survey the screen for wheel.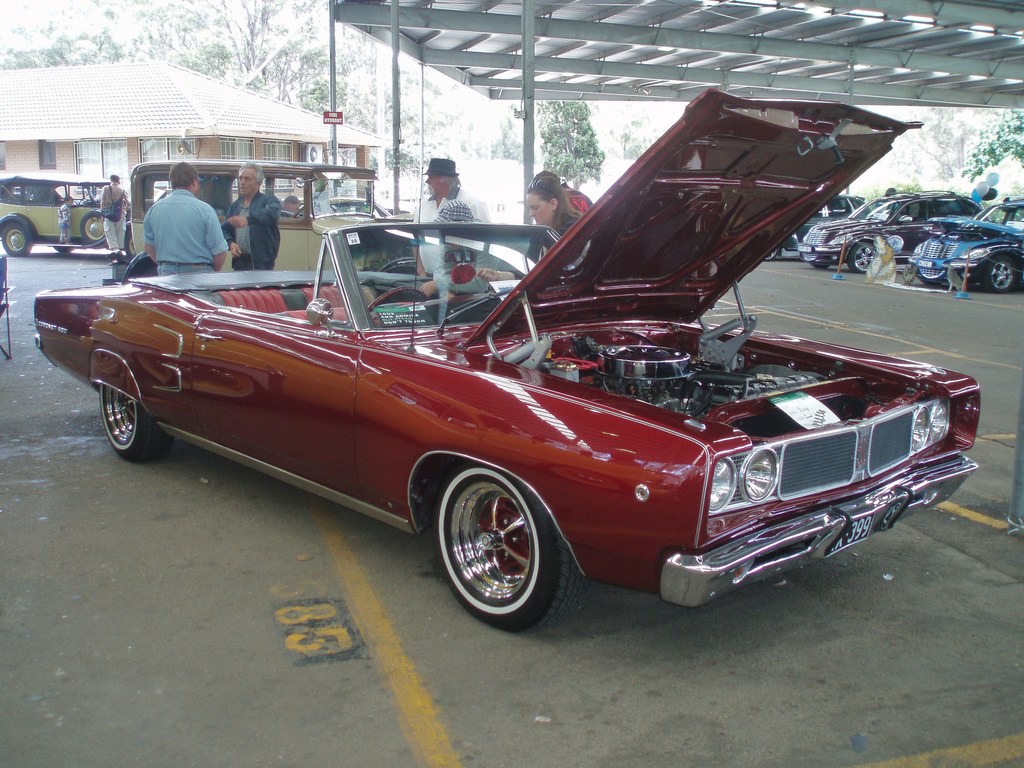
Survey found: {"left": 125, "top": 230, "right": 136, "bottom": 259}.
